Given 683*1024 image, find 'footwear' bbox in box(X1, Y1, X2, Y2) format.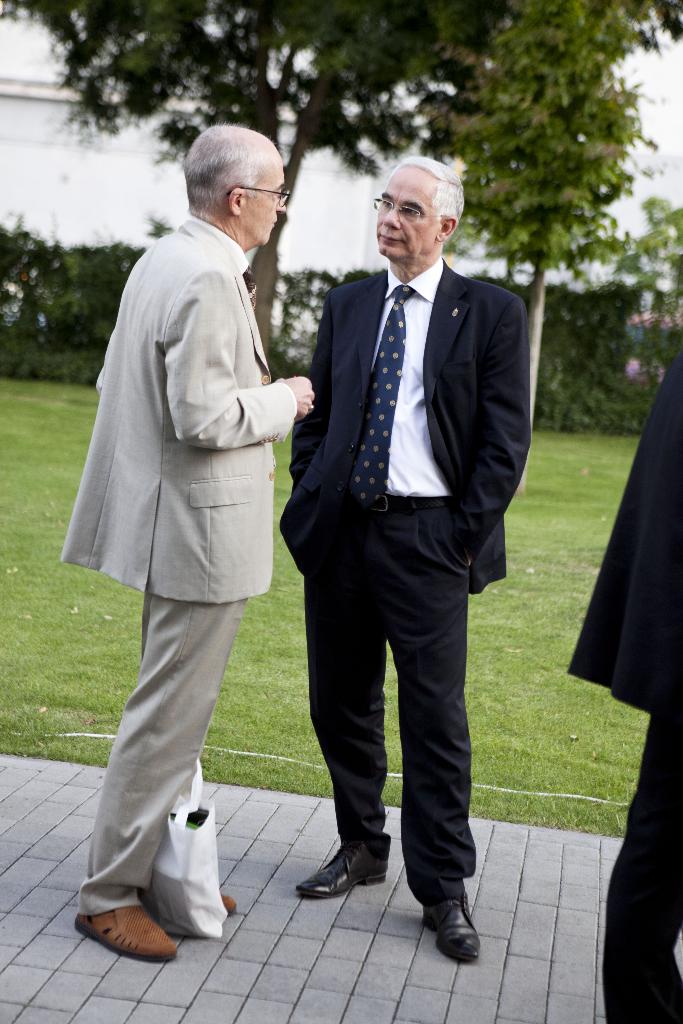
box(427, 889, 484, 968).
